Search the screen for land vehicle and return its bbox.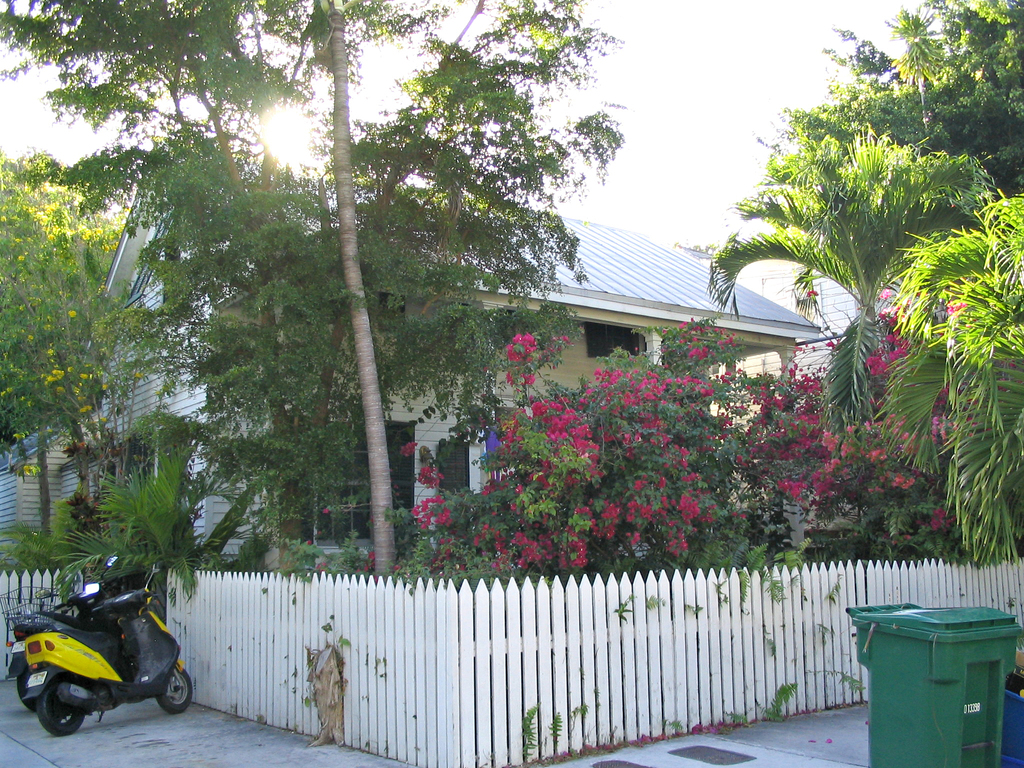
Found: [left=8, top=553, right=125, bottom=710].
